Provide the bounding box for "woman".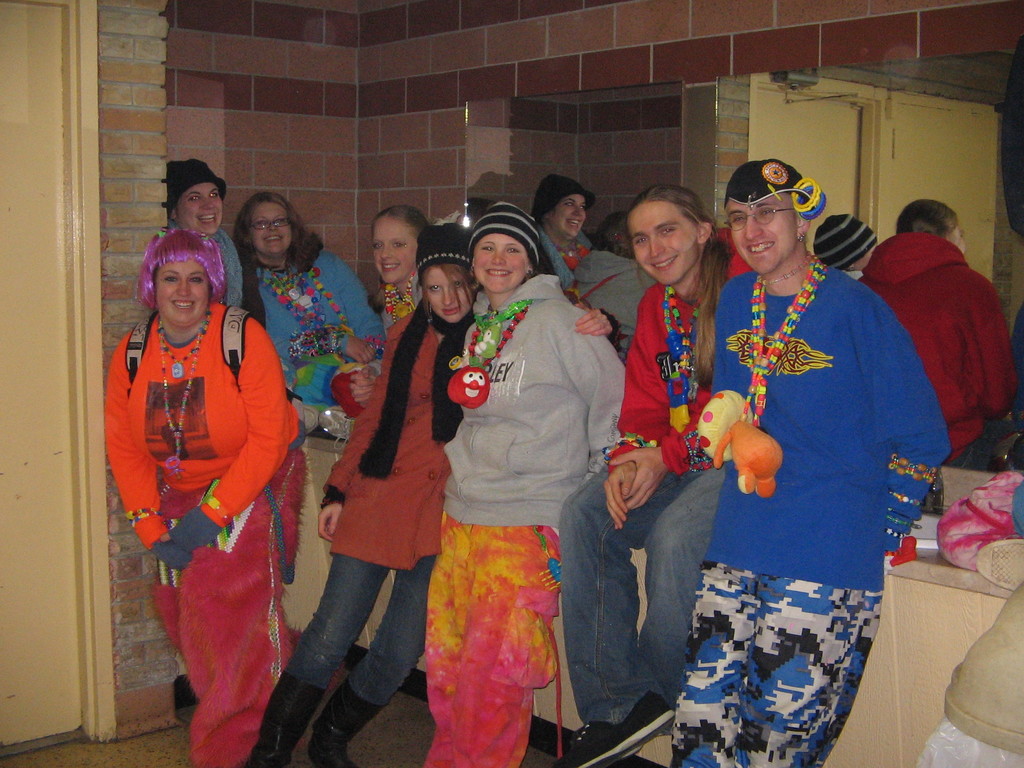
[left=227, top=186, right=389, bottom=434].
